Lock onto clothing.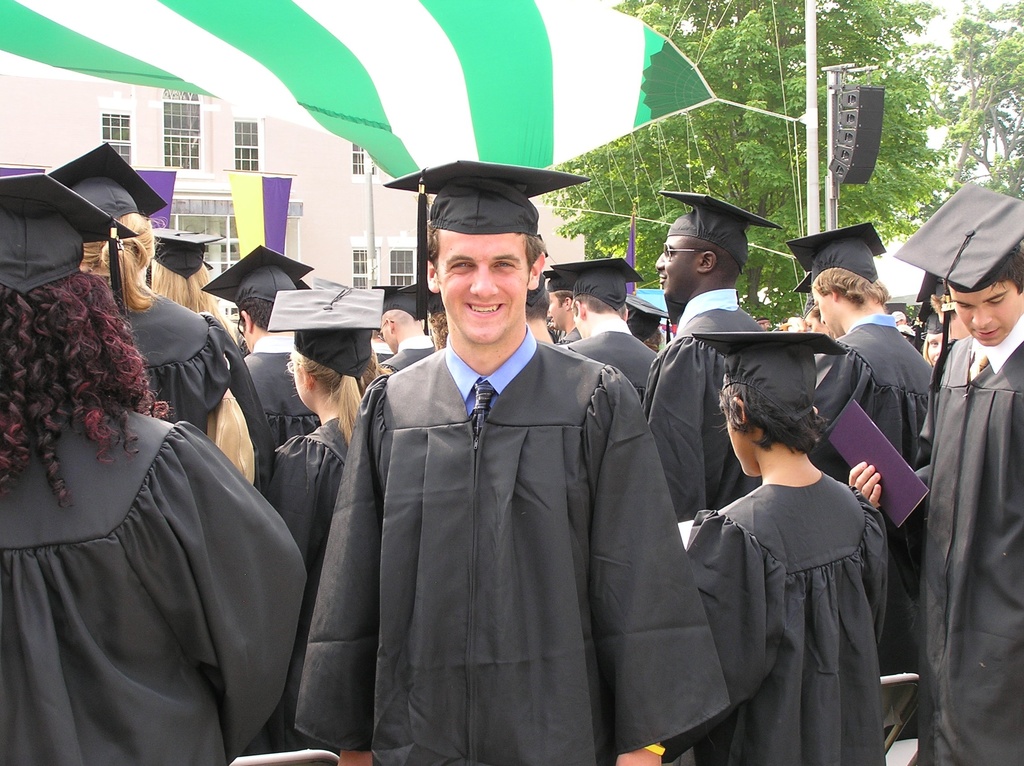
Locked: locate(242, 337, 323, 449).
